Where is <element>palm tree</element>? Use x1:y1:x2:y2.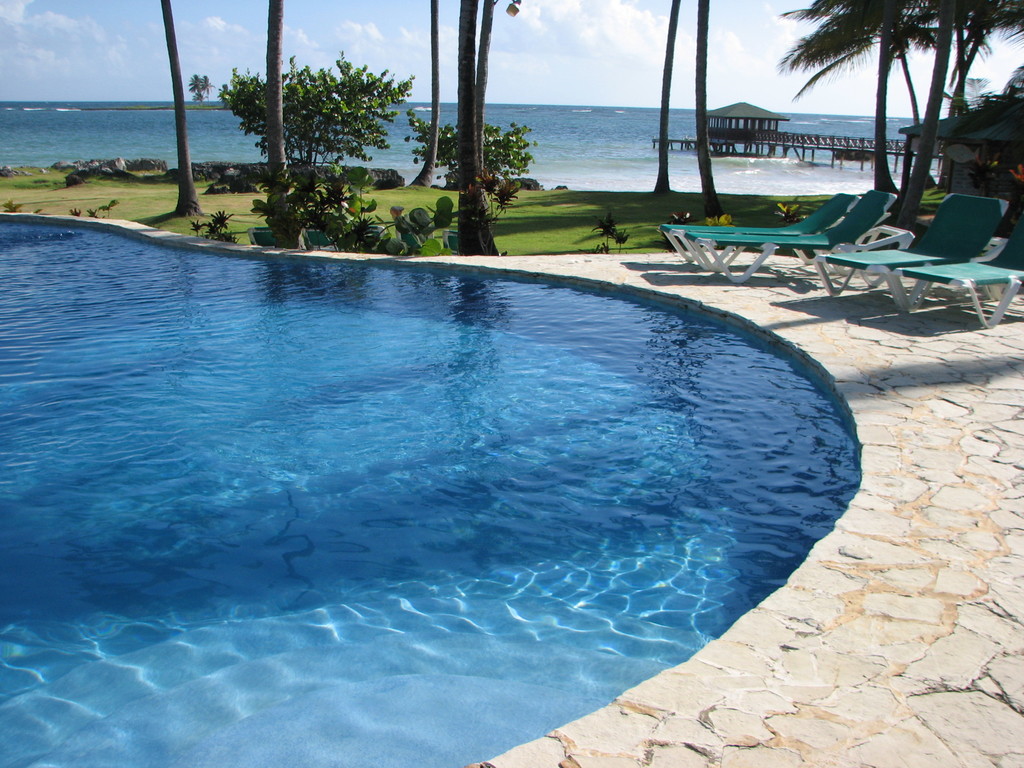
652:0:687:193.
